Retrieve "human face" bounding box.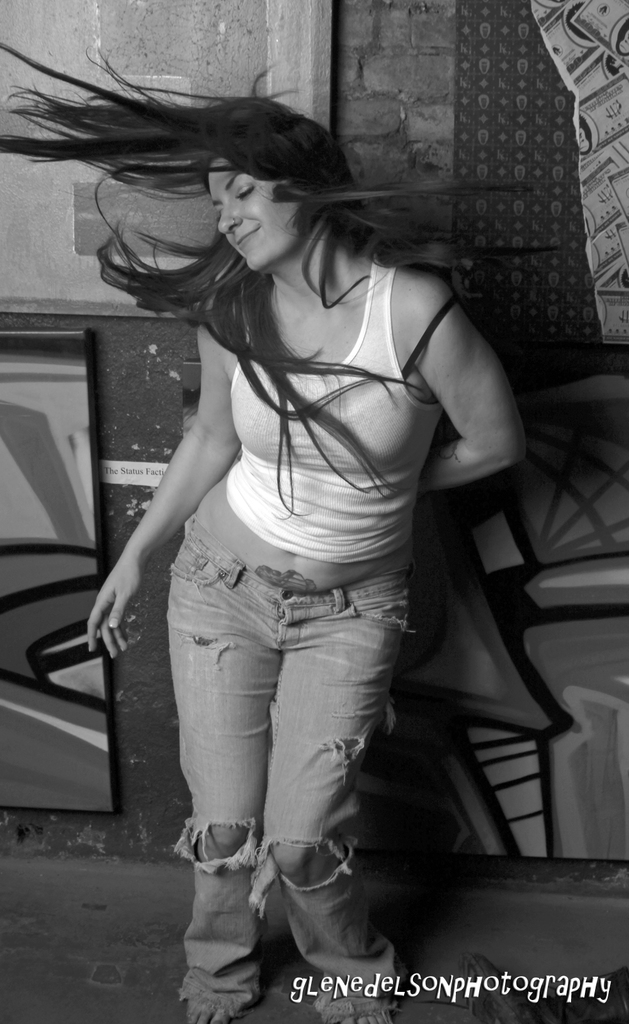
Bounding box: (212, 156, 301, 277).
